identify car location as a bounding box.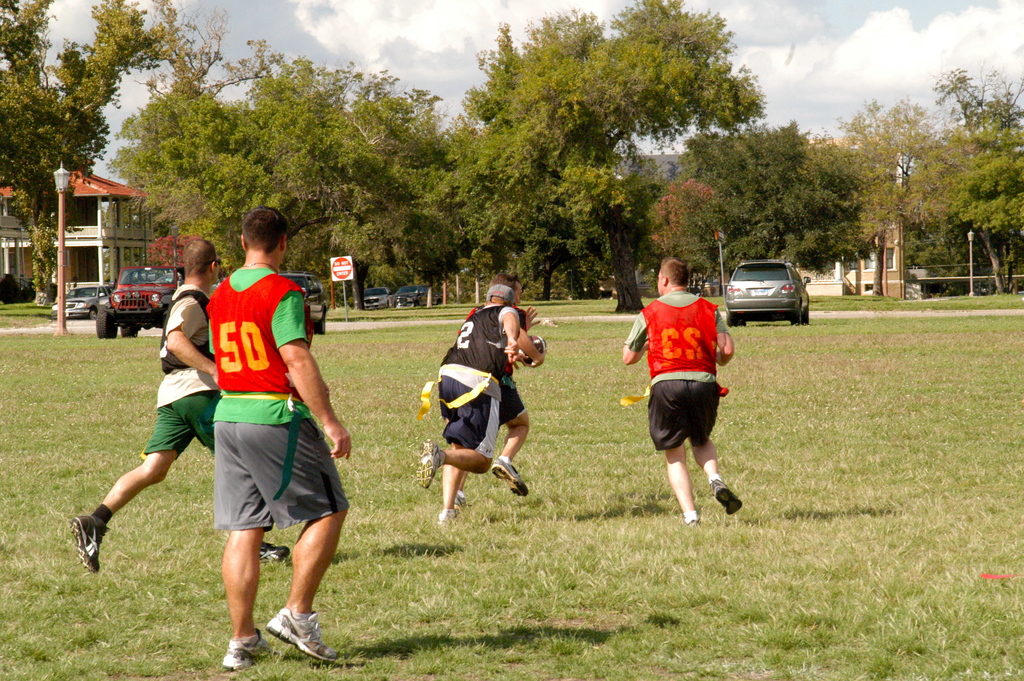
x1=362 y1=286 x2=397 y2=310.
